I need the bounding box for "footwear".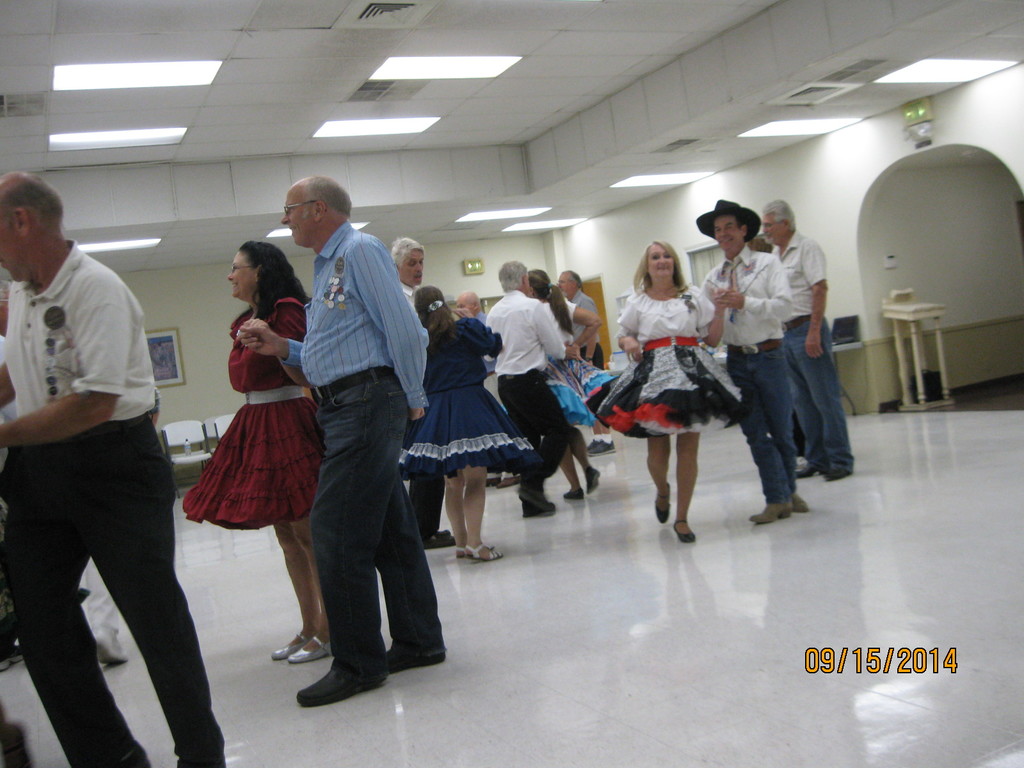
Here it is: {"x1": 589, "y1": 440, "x2": 600, "y2": 448}.
